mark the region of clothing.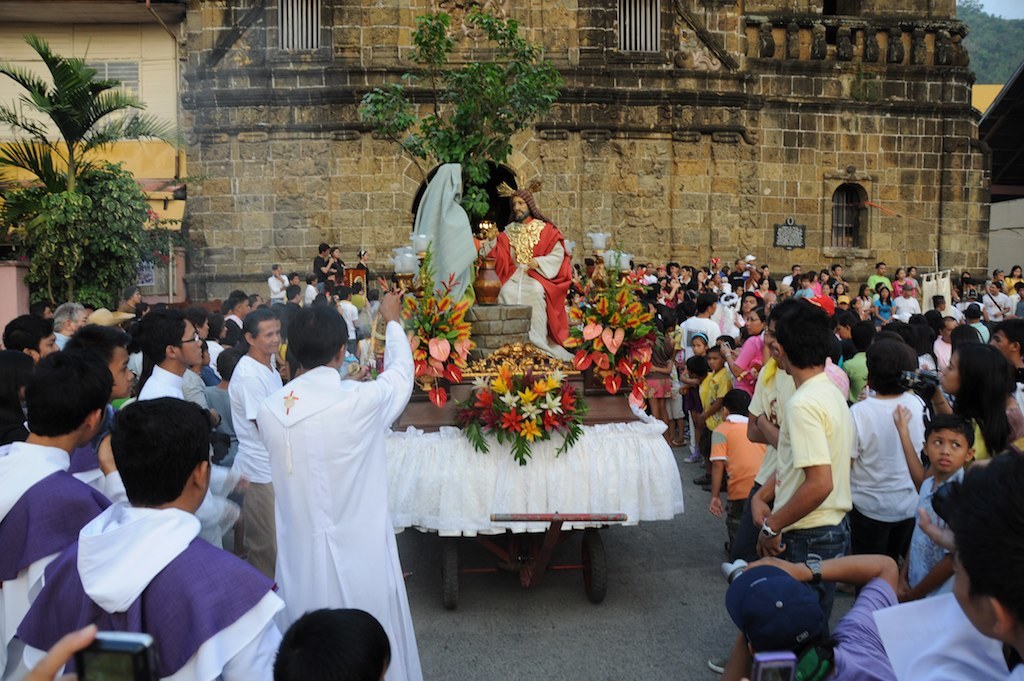
Region: region(970, 322, 996, 344).
